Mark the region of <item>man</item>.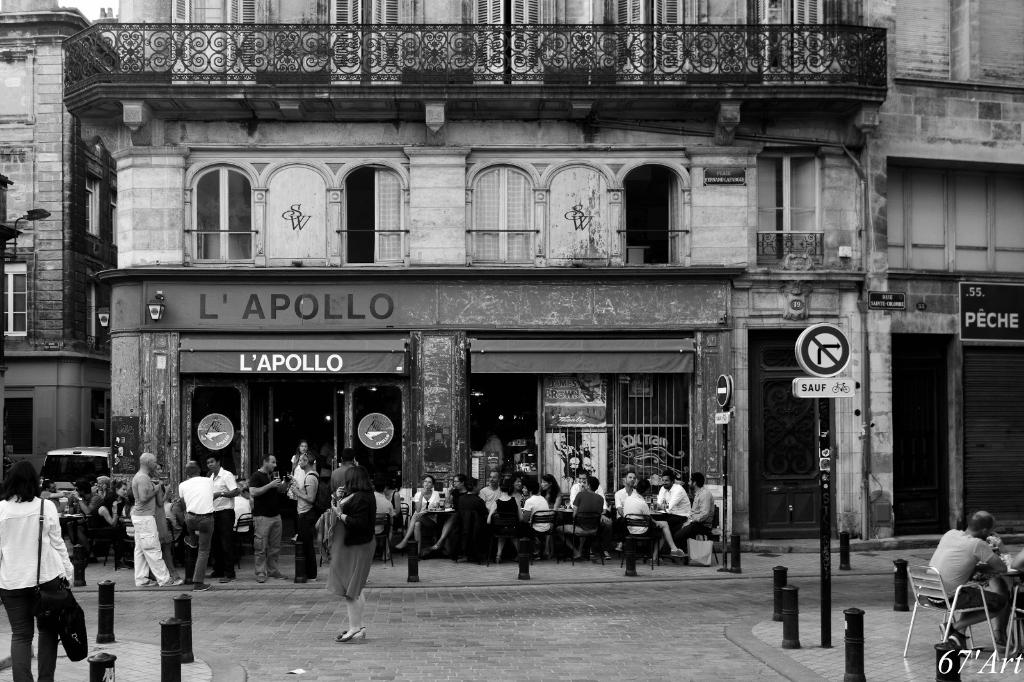
Region: region(127, 452, 184, 590).
